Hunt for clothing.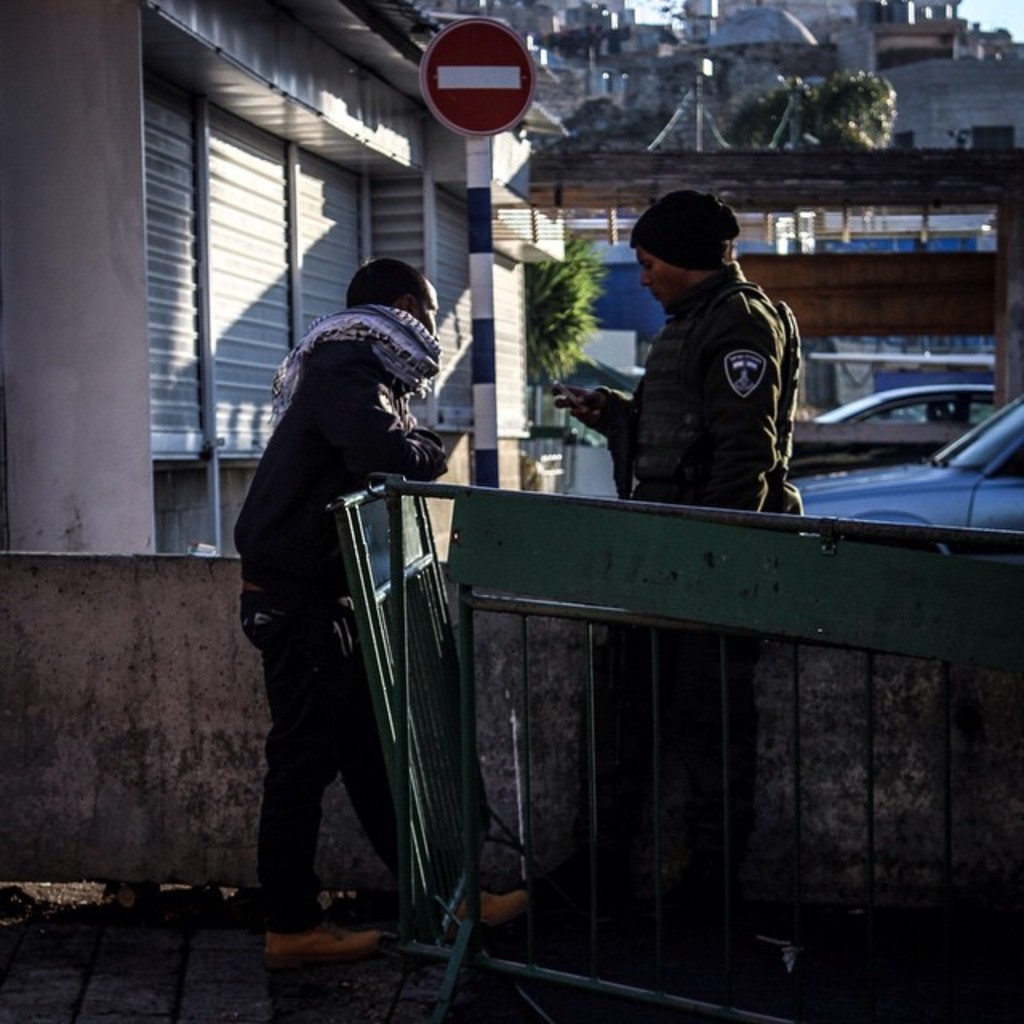
Hunted down at 590, 256, 802, 525.
